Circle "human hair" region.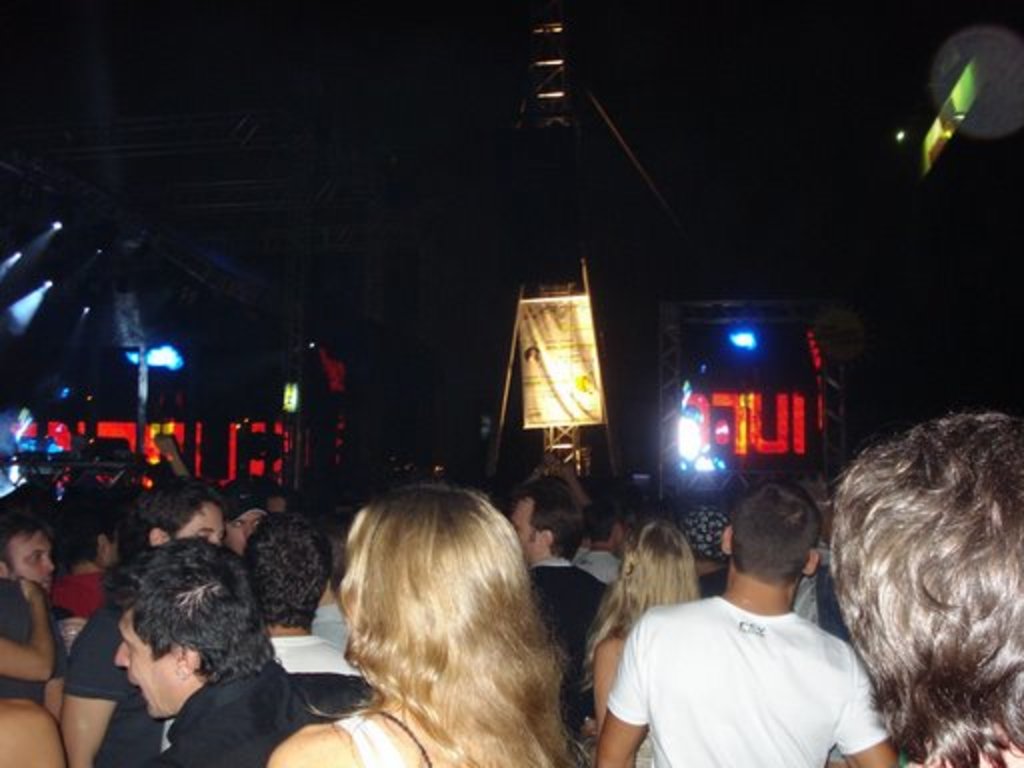
Region: {"x1": 130, "y1": 474, "x2": 226, "y2": 538}.
